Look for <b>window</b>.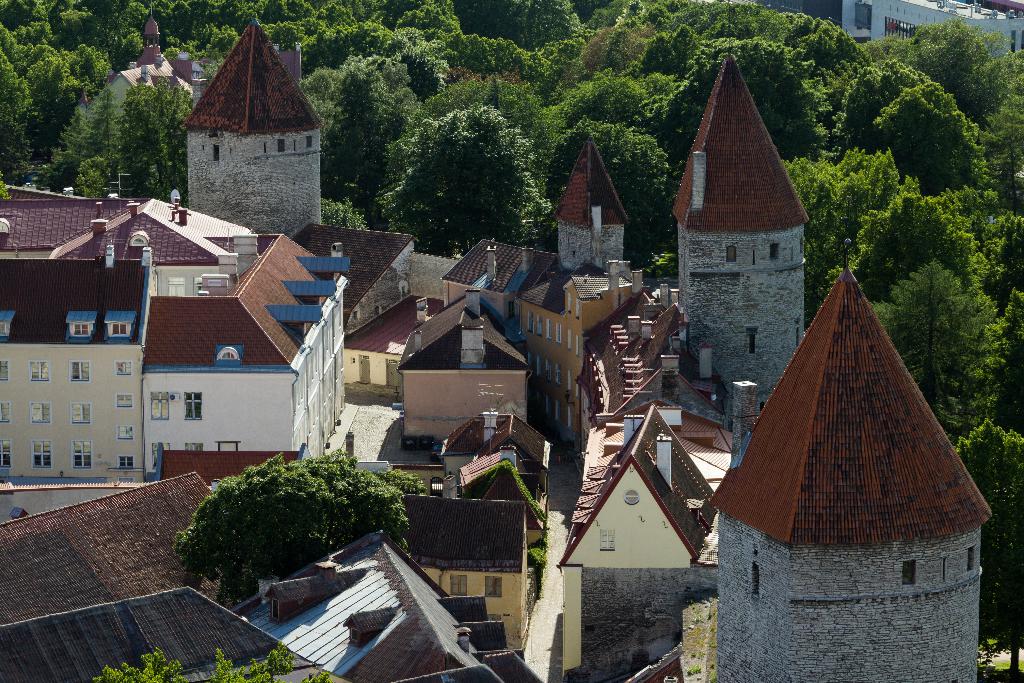
Found: x1=728, y1=243, x2=735, y2=264.
